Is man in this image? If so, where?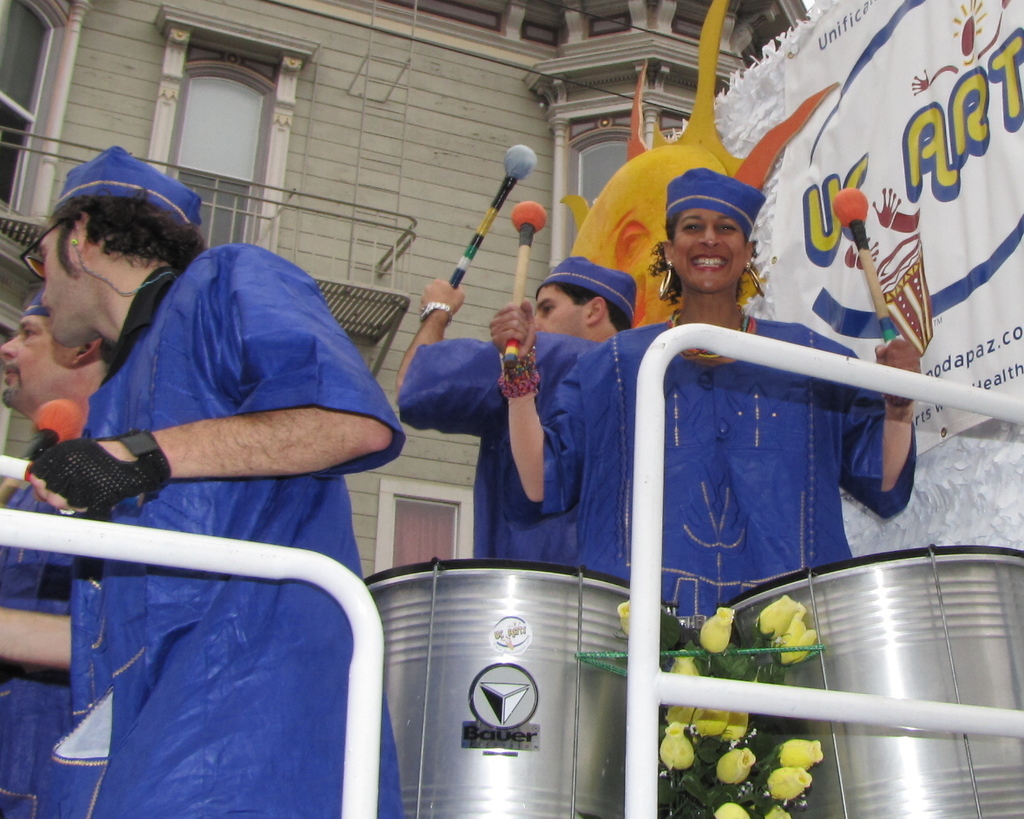
Yes, at bbox=[10, 190, 415, 651].
